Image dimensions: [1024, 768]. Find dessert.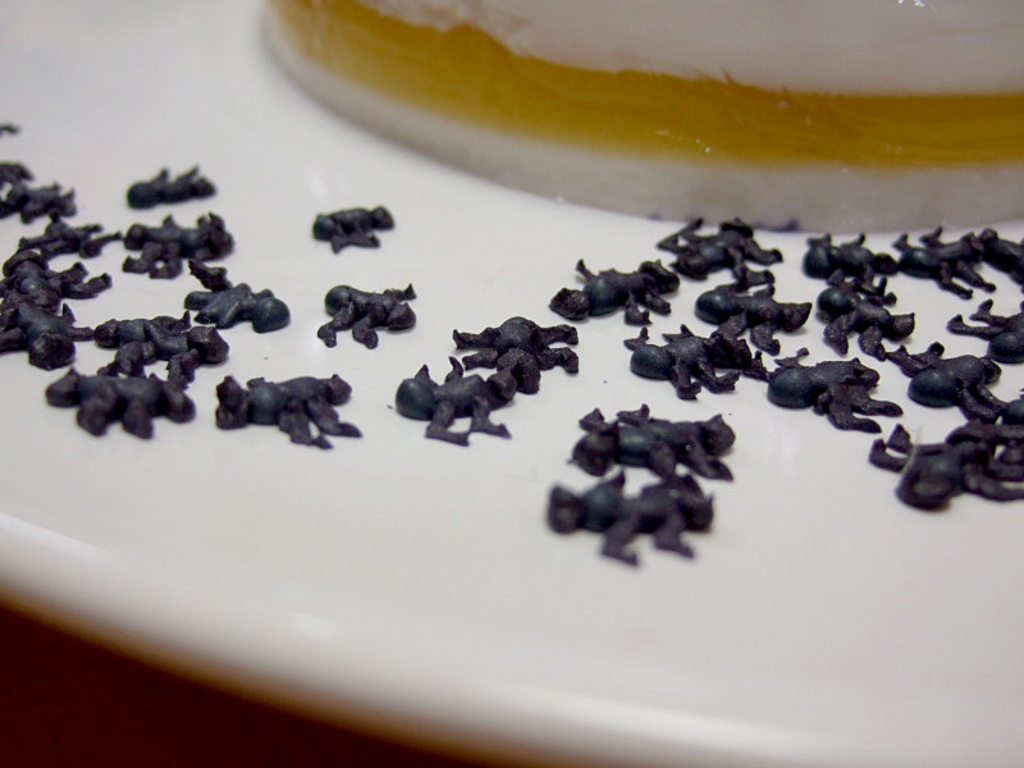
{"left": 189, "top": 266, "right": 285, "bottom": 328}.
